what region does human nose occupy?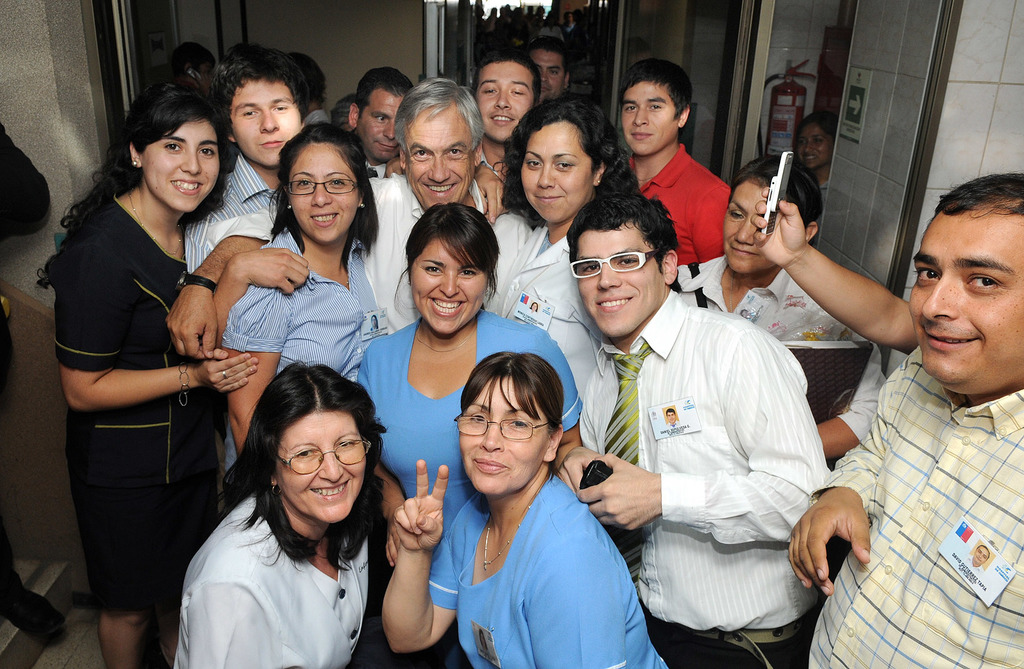
<bbox>480, 415, 504, 452</bbox>.
